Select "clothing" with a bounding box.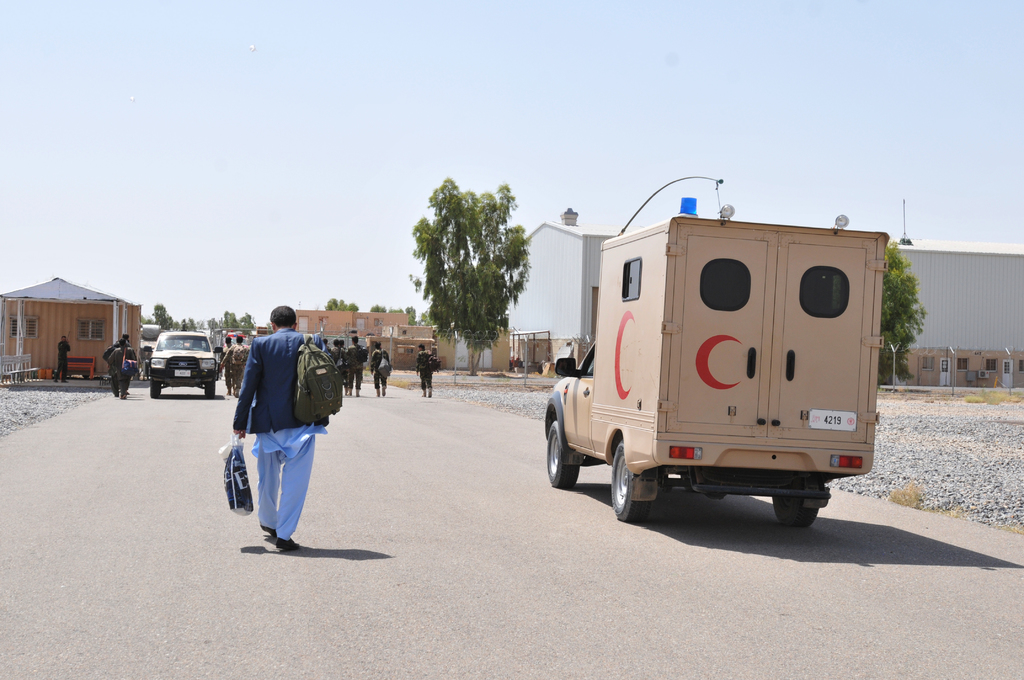
417/353/434/391.
